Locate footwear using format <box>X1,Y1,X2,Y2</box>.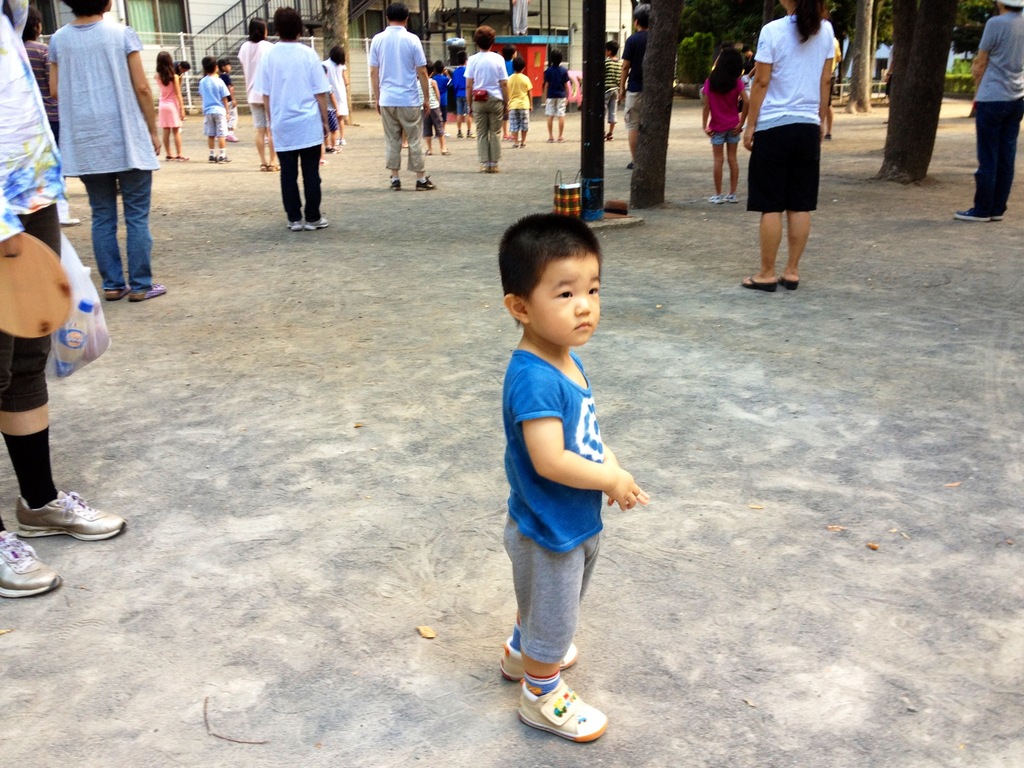
<box>302,214,329,233</box>.
